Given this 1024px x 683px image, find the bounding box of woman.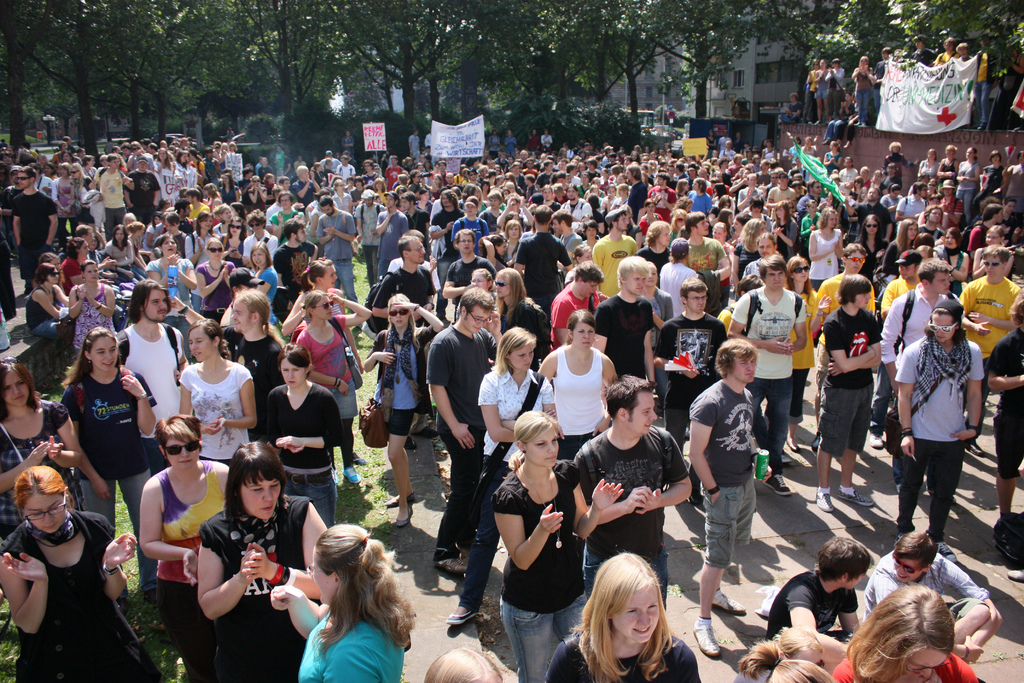
l=972, t=224, r=1016, b=280.
